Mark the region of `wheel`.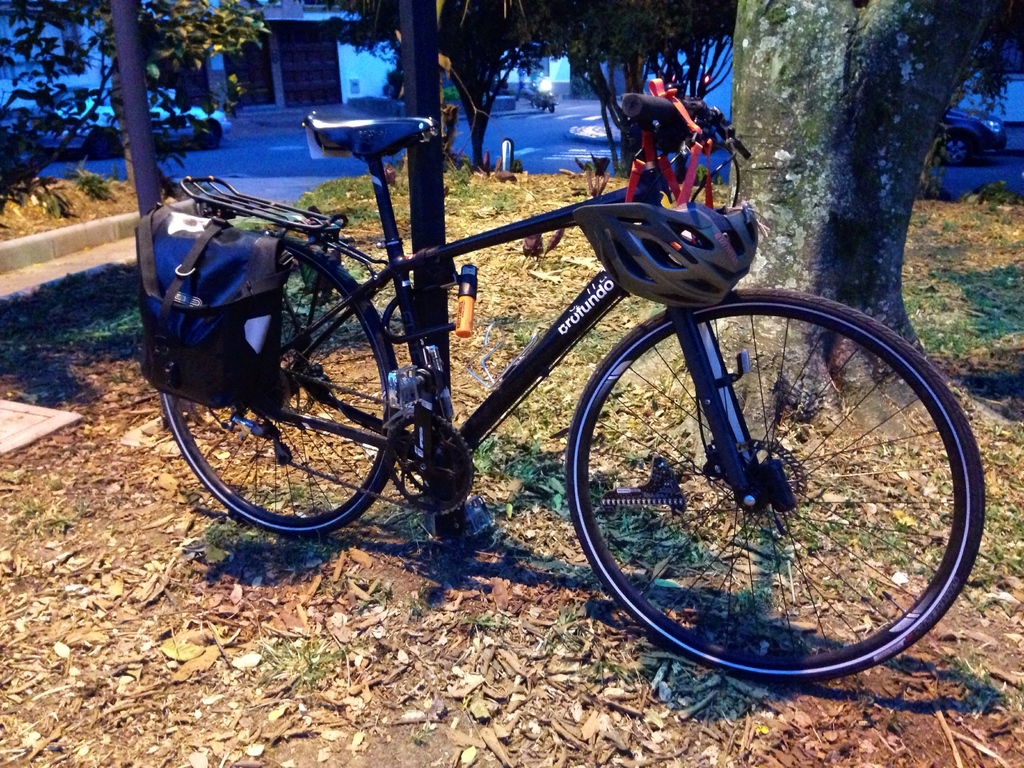
Region: l=548, t=102, r=556, b=110.
